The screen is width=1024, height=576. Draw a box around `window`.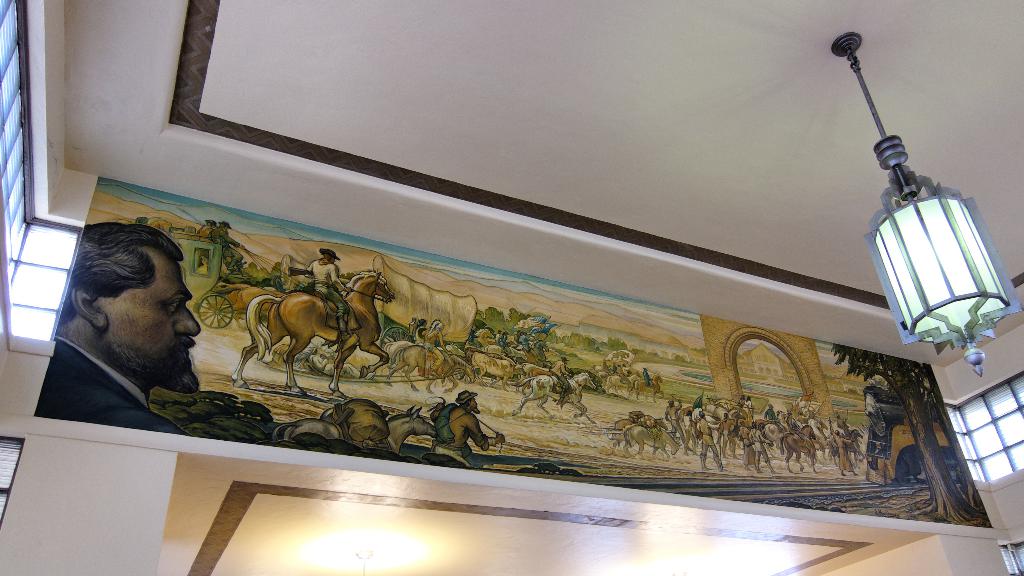
bbox(771, 355, 776, 364).
